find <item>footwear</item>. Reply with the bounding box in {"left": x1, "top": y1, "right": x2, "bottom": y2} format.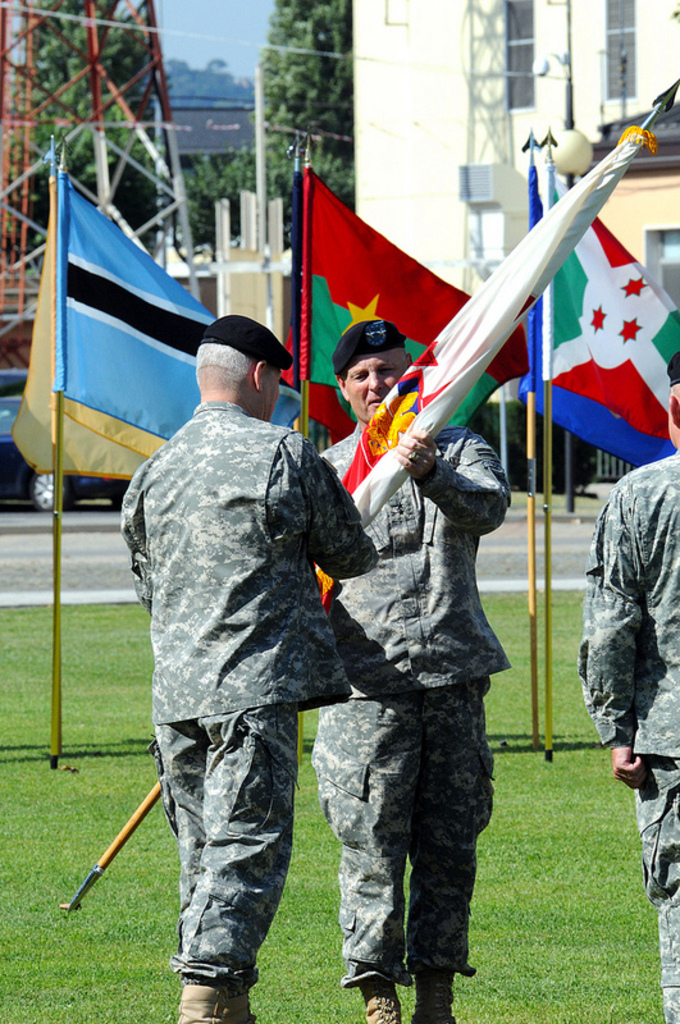
{"left": 172, "top": 973, "right": 255, "bottom": 1023}.
